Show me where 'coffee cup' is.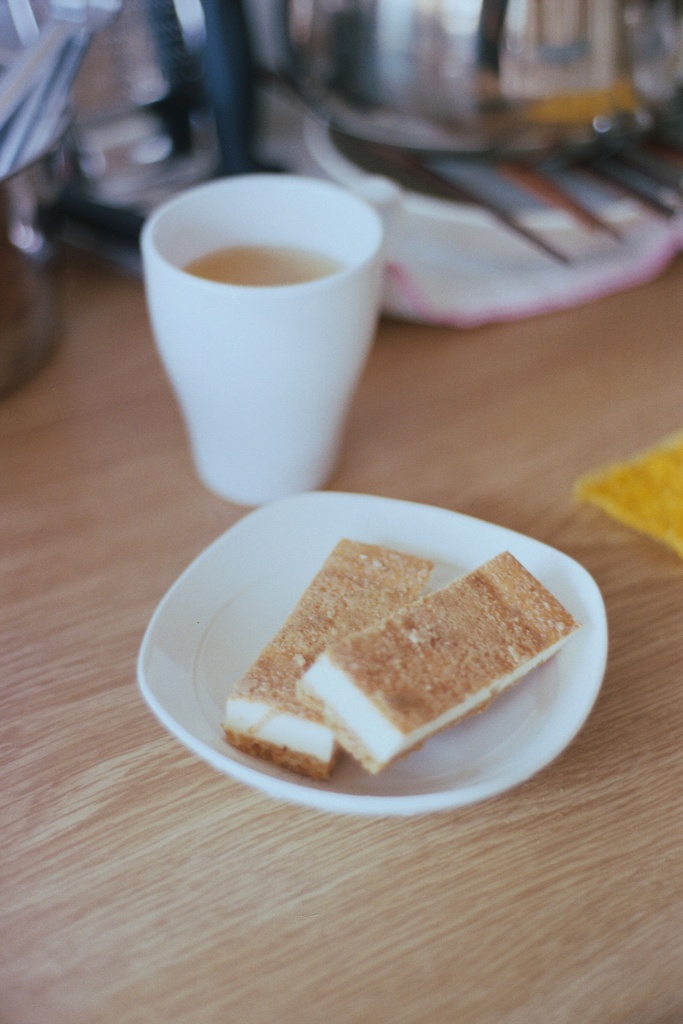
'coffee cup' is at bbox=(141, 180, 389, 510).
